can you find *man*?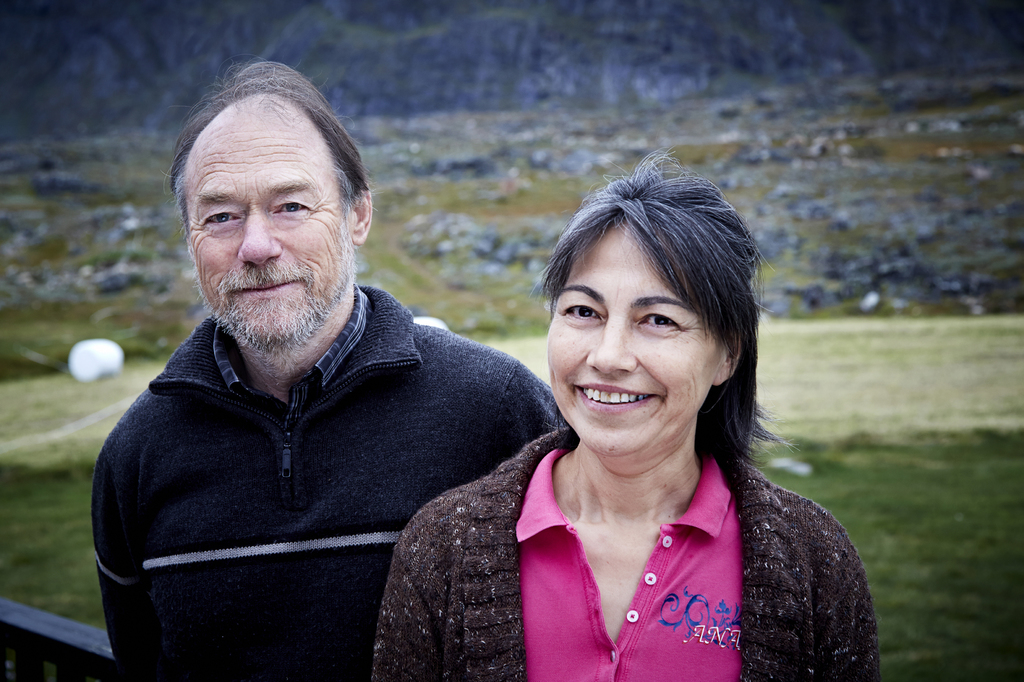
Yes, bounding box: [79, 52, 570, 681].
